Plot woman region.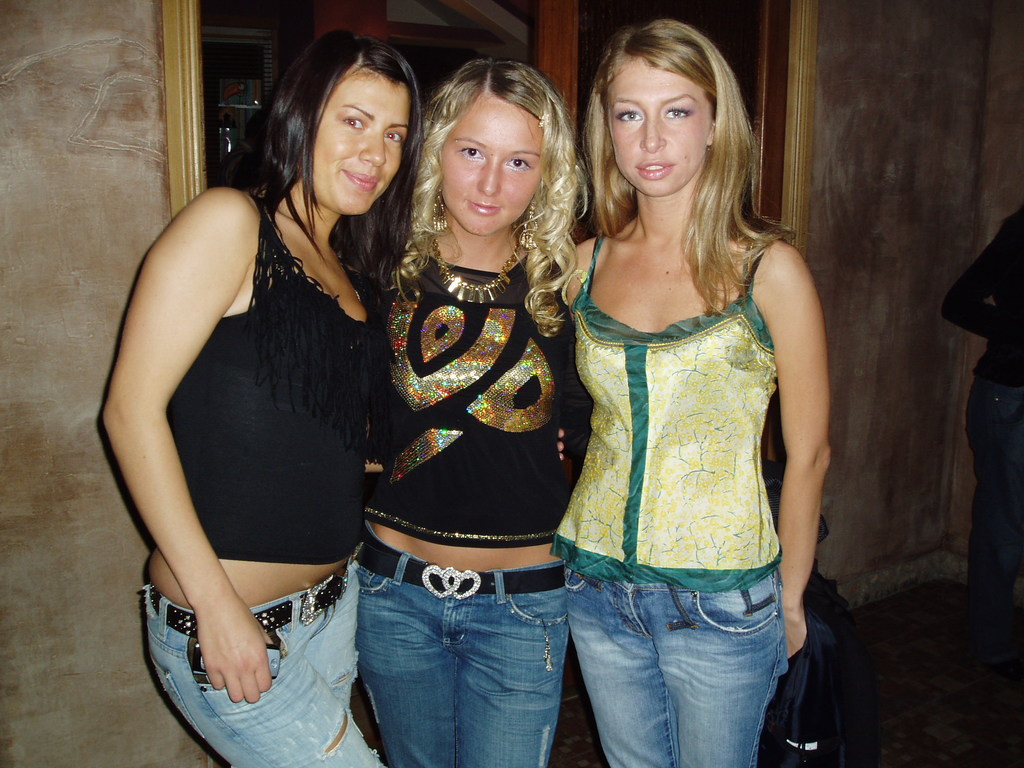
Plotted at {"left": 103, "top": 24, "right": 428, "bottom": 765}.
